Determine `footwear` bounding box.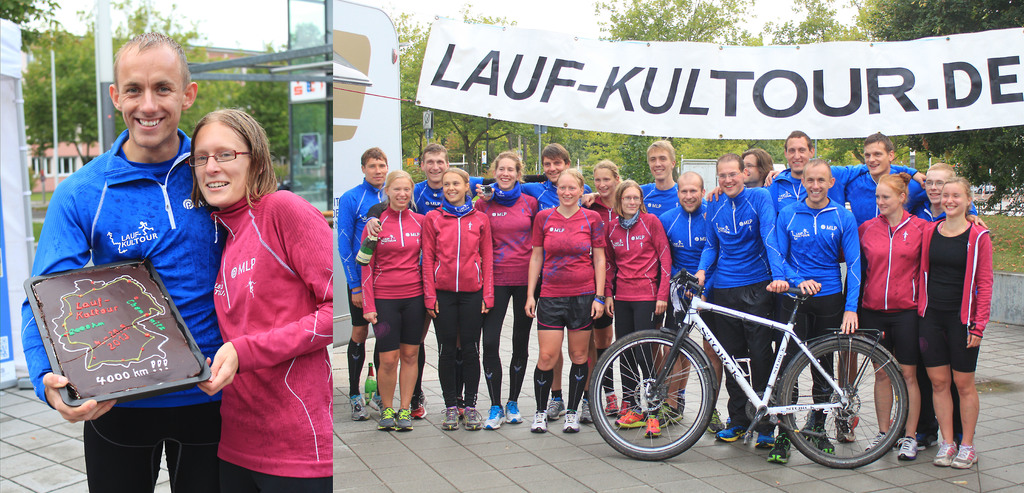
Determined: 442:410:463:429.
